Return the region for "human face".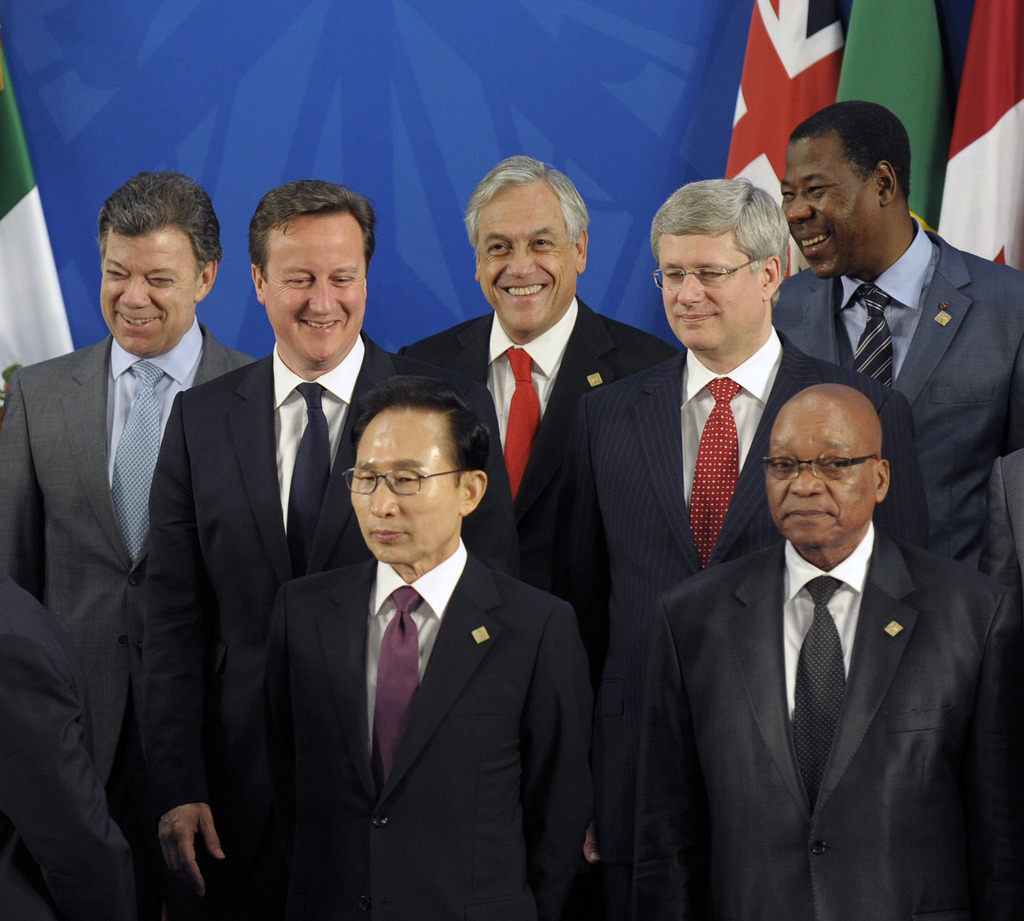
[663, 233, 759, 349].
